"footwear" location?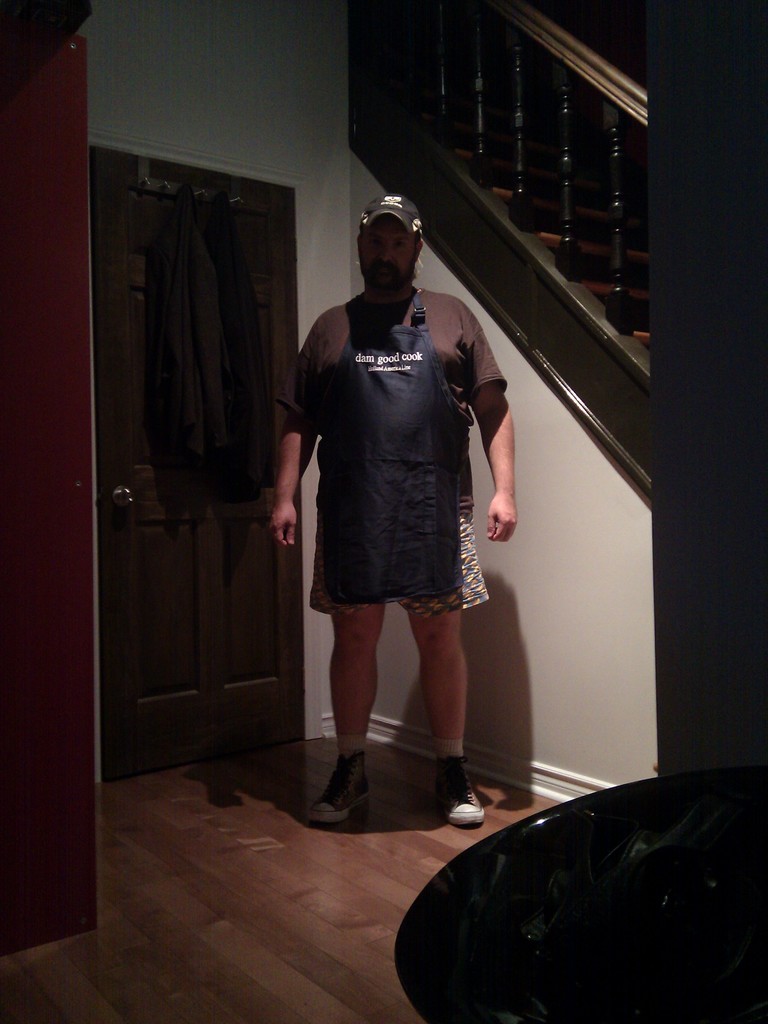
434:753:492:826
